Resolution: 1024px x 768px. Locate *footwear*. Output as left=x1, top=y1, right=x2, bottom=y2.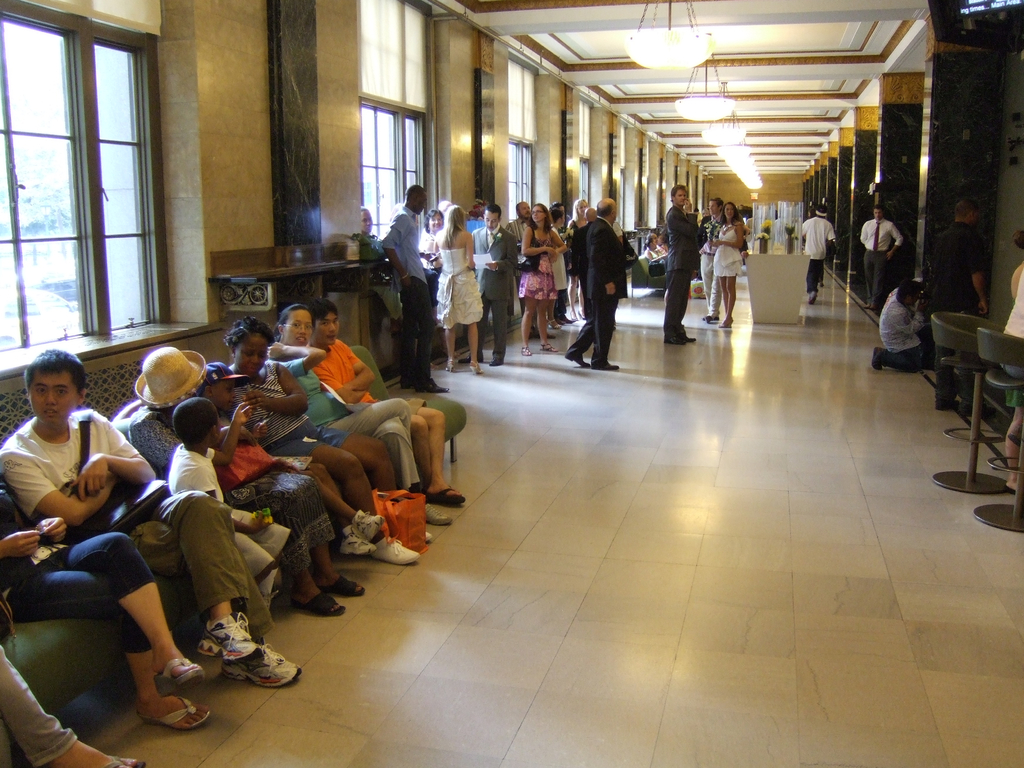
left=102, top=755, right=149, bottom=767.
